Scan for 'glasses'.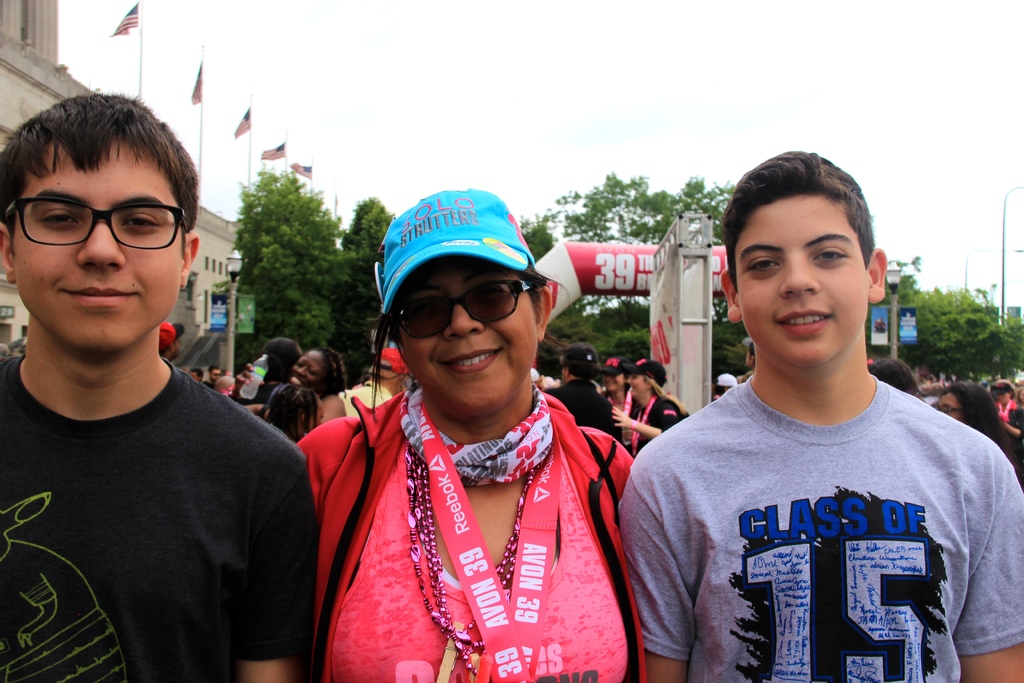
Scan result: bbox(10, 193, 180, 257).
